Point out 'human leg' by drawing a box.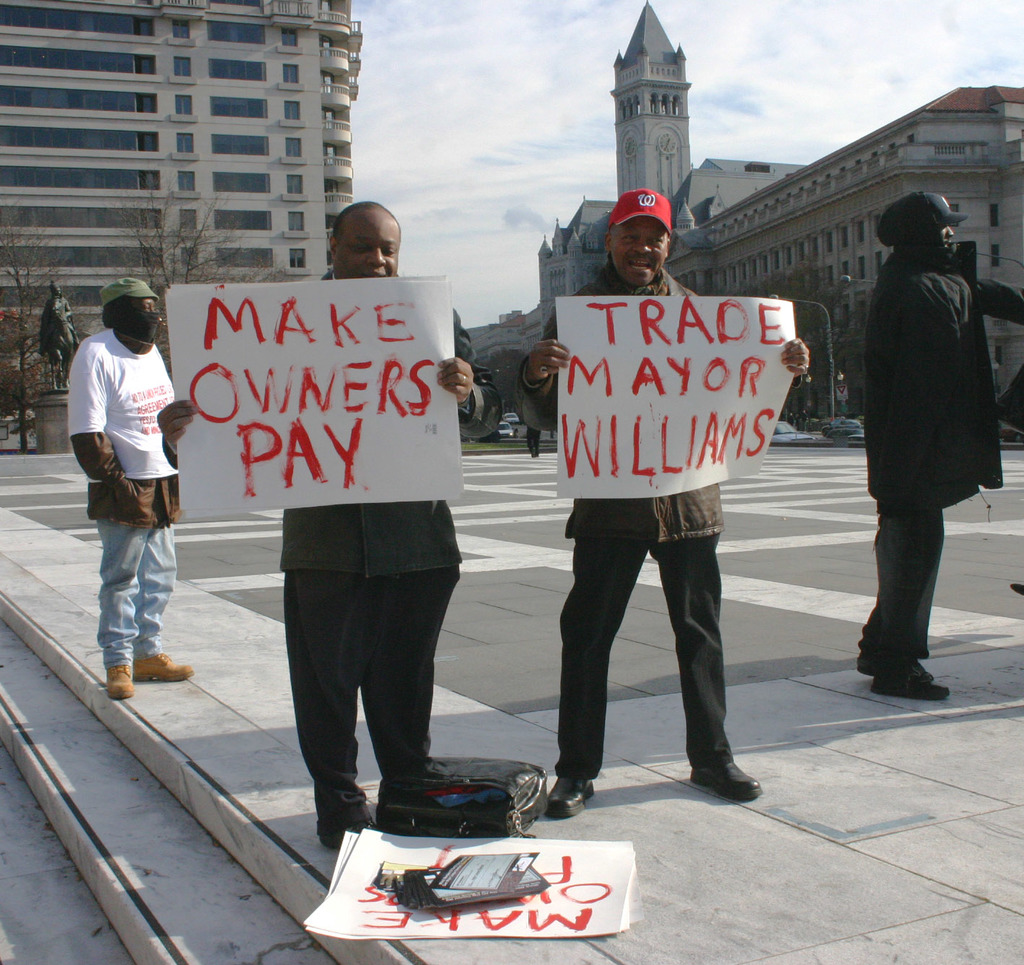
<box>868,507,958,709</box>.
